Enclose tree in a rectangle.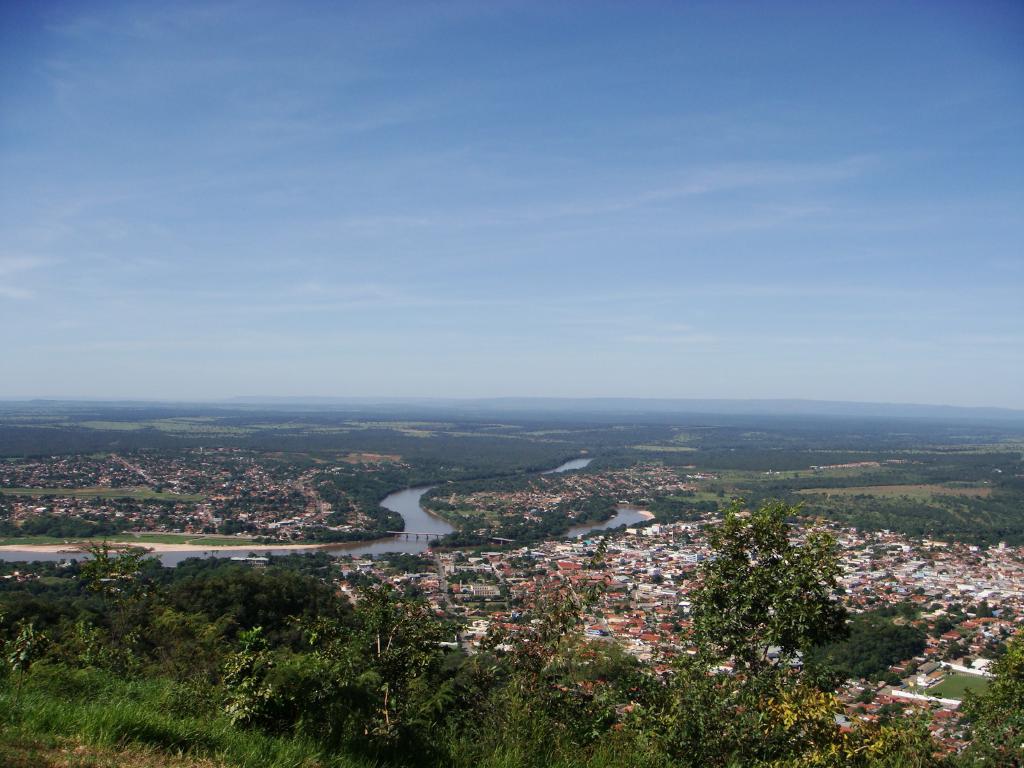
left=218, top=561, right=278, bottom=689.
